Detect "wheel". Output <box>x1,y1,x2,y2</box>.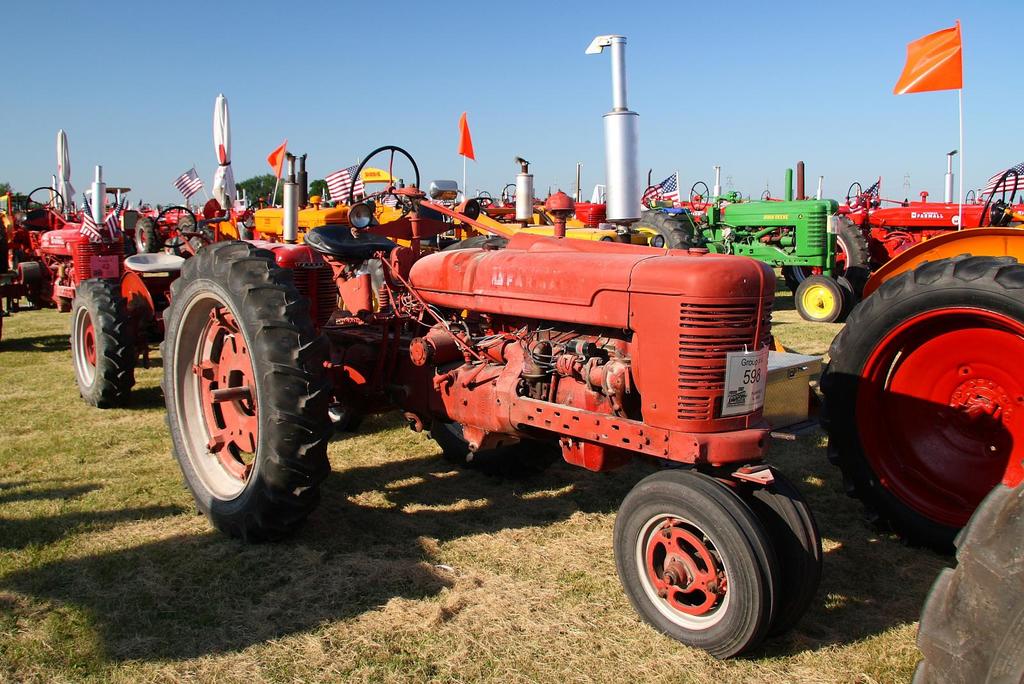
<box>977,167,1022,230</box>.
